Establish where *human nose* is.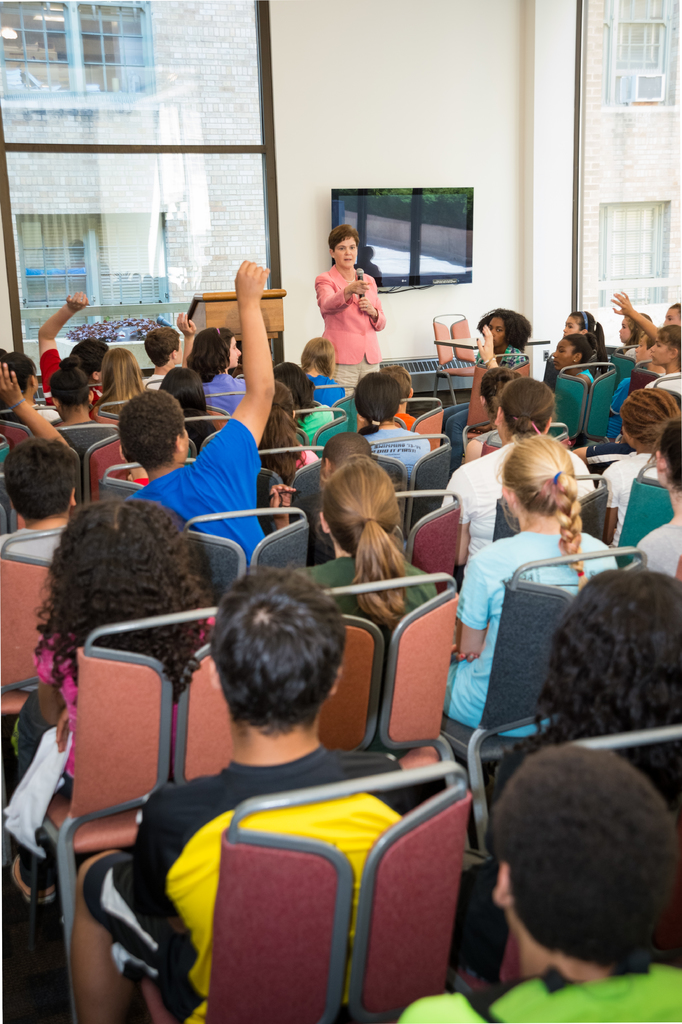
Established at x1=663, y1=317, x2=669, y2=326.
